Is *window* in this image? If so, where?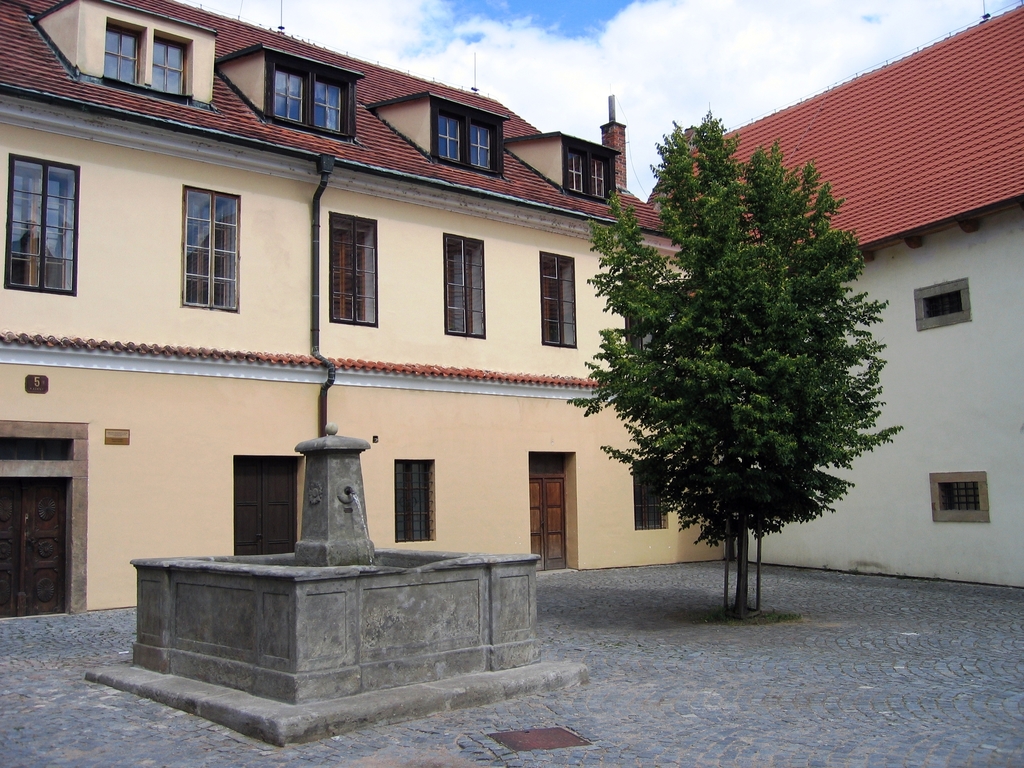
Yes, at 1, 152, 84, 298.
